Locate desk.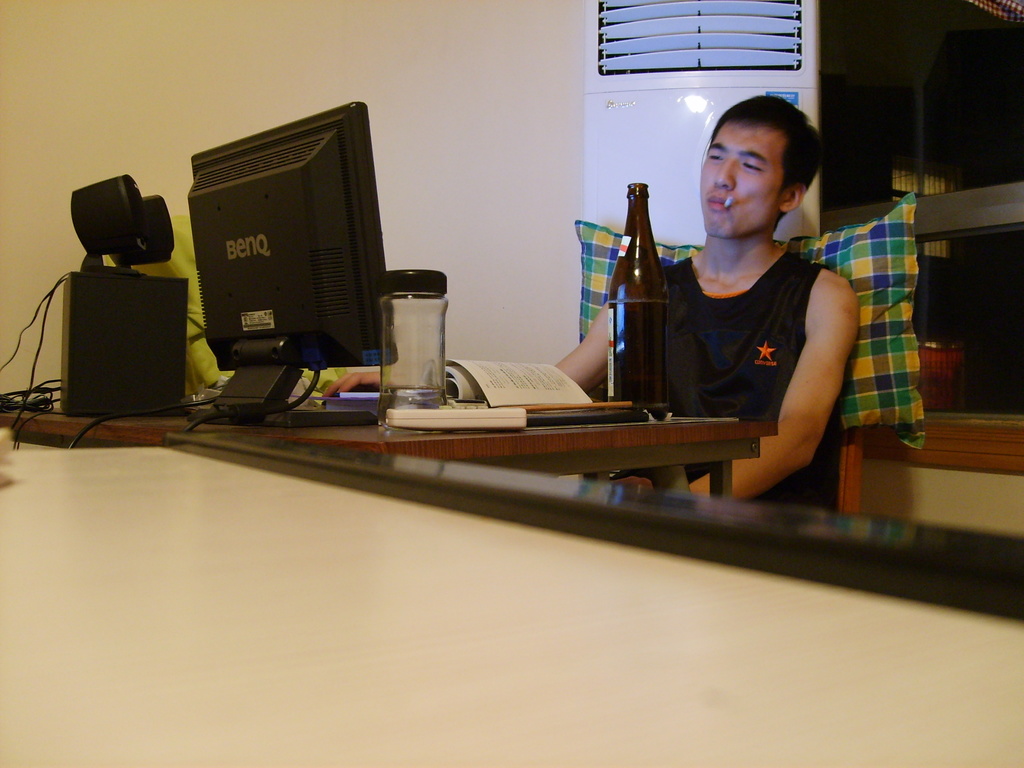
Bounding box: x1=0, y1=416, x2=776, y2=491.
